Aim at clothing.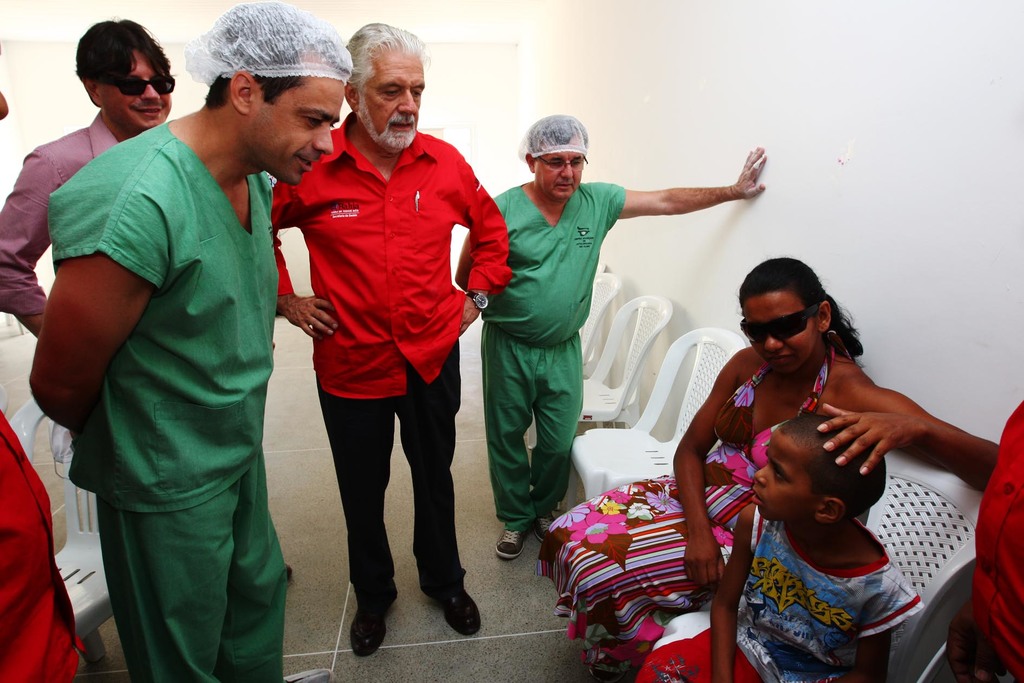
Aimed at detection(49, 115, 284, 682).
